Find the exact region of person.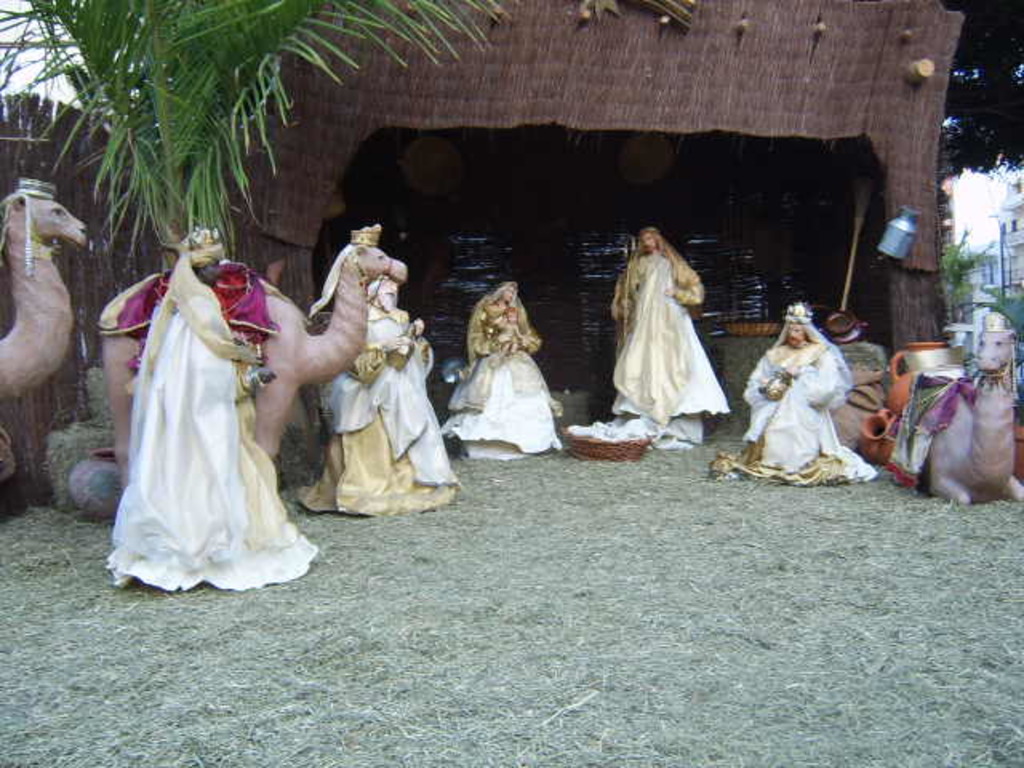
Exact region: [x1=296, y1=270, x2=469, y2=534].
